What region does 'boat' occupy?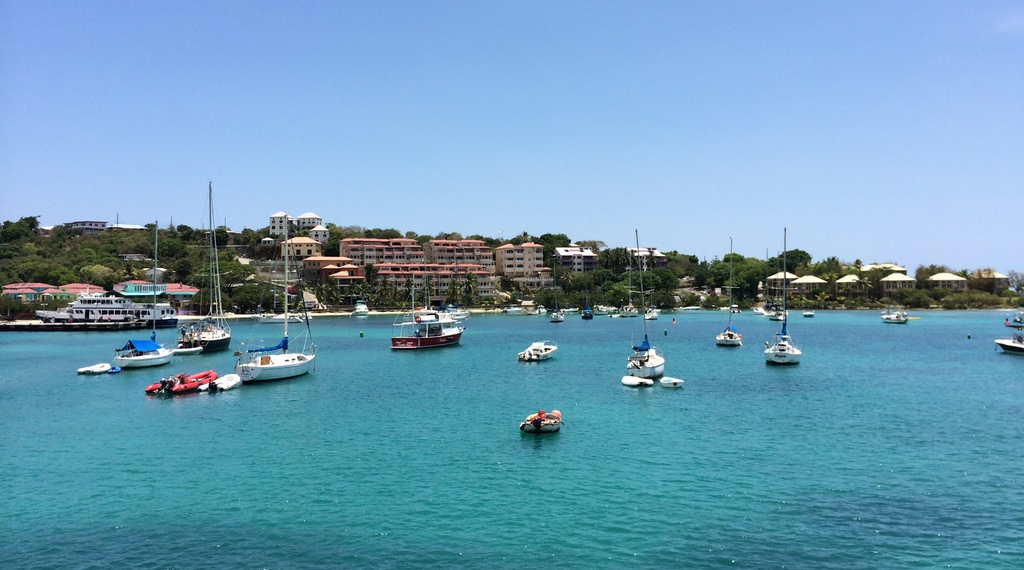
[left=728, top=302, right=741, bottom=314].
